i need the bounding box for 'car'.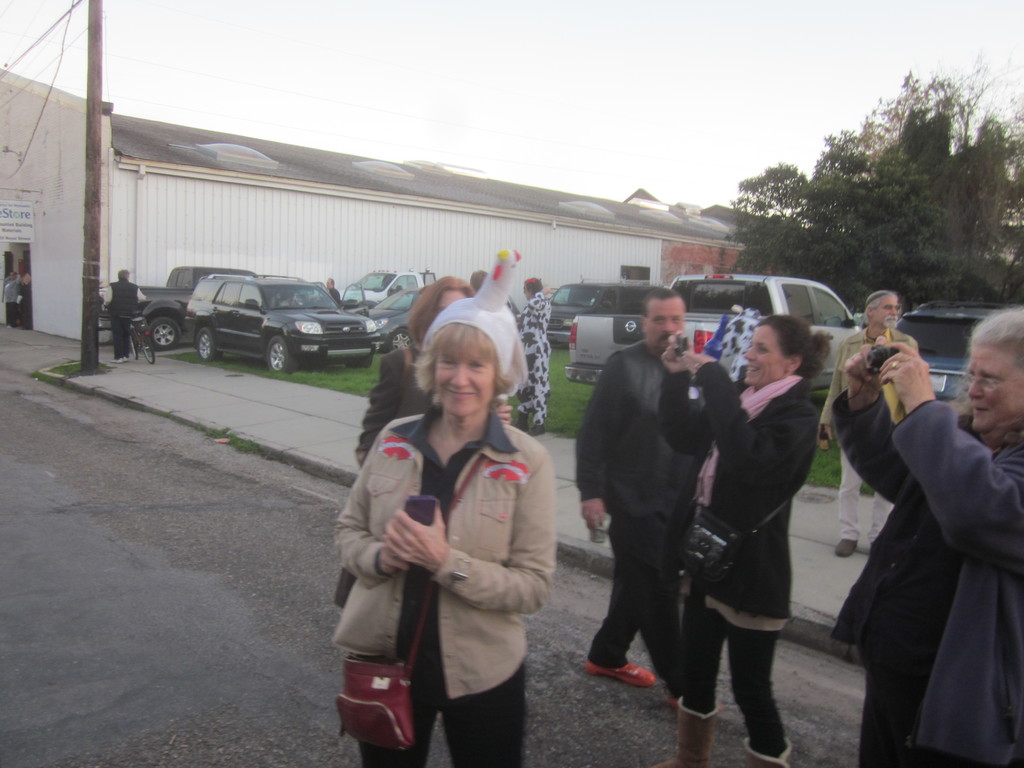
Here it is: bbox=[185, 271, 383, 377].
